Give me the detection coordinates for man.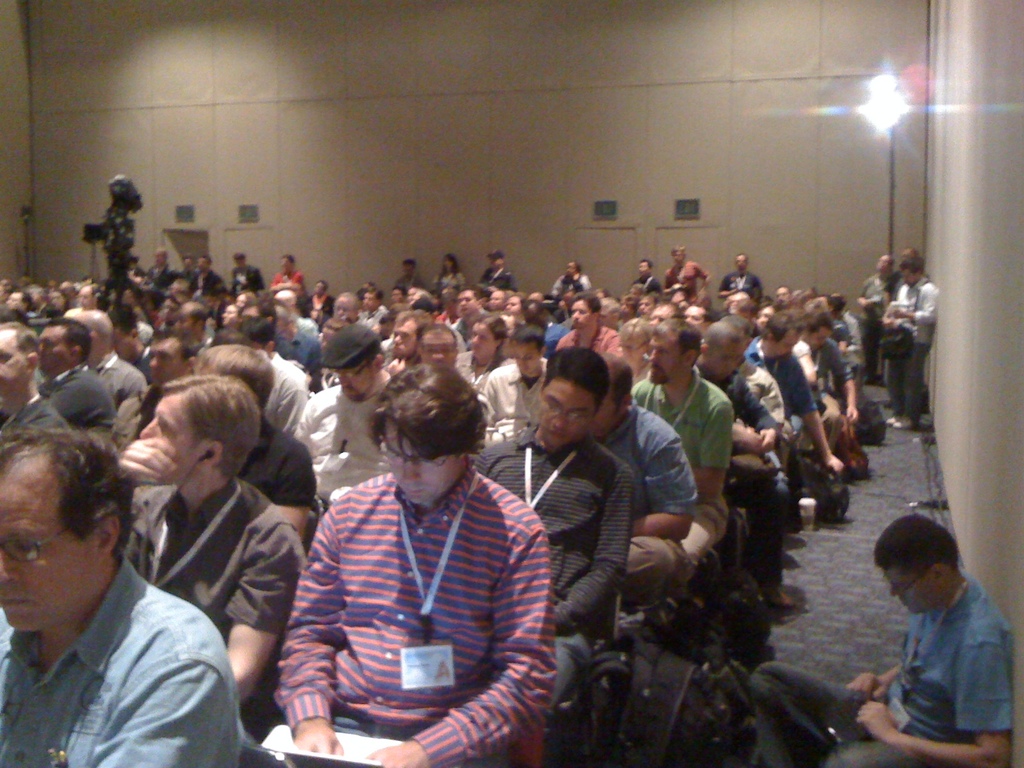
box=[454, 286, 493, 346].
